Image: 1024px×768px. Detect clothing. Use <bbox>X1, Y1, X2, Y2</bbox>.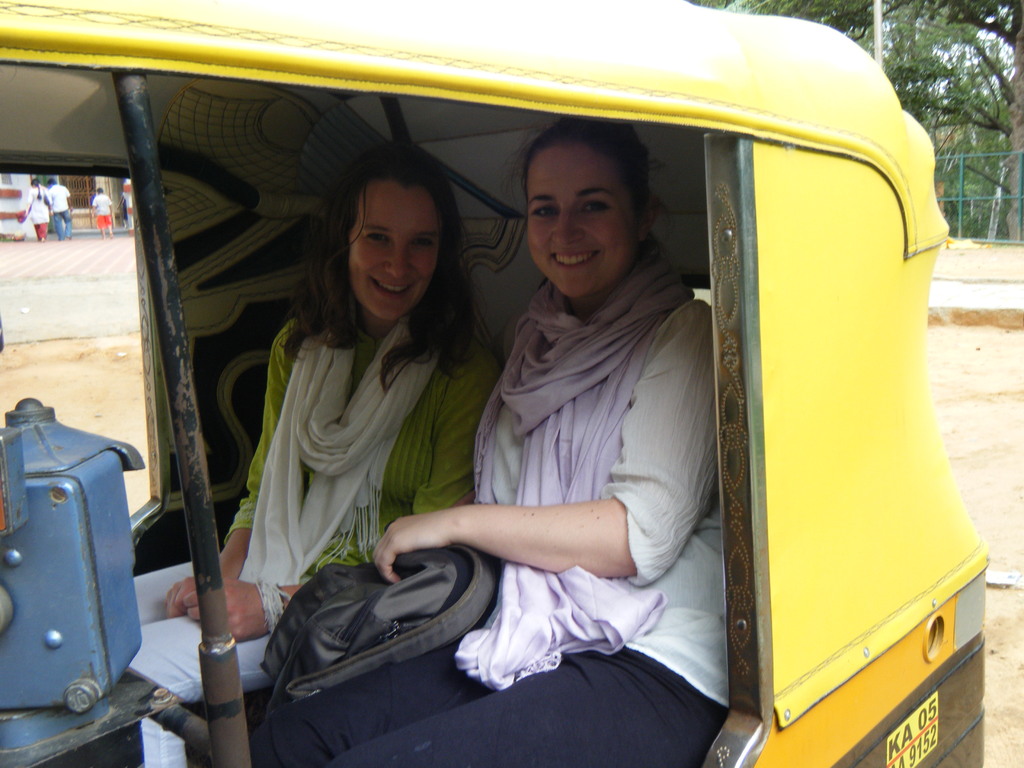
<bbox>88, 184, 115, 234</bbox>.
